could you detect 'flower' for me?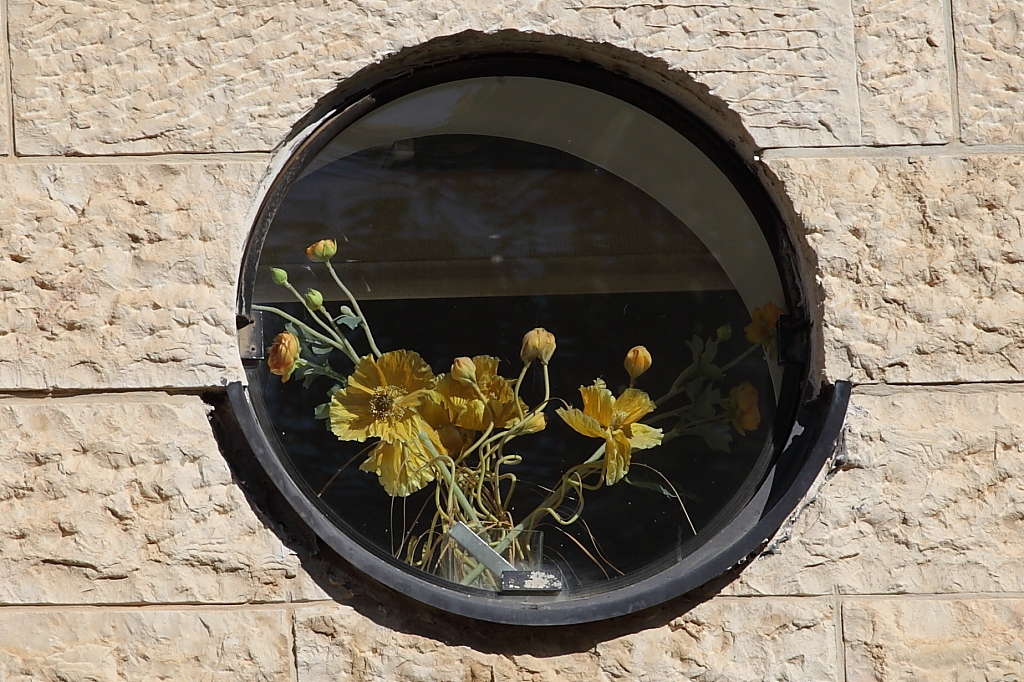
Detection result: {"left": 742, "top": 300, "right": 785, "bottom": 352}.
